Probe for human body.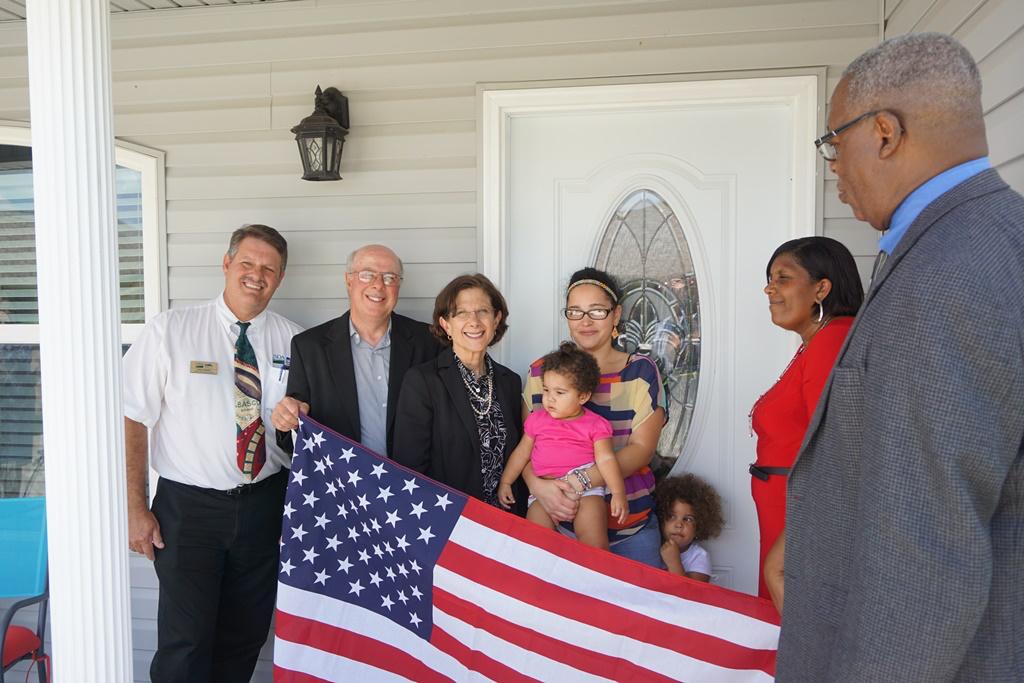
Probe result: pyautogui.locateOnScreen(274, 235, 440, 455).
